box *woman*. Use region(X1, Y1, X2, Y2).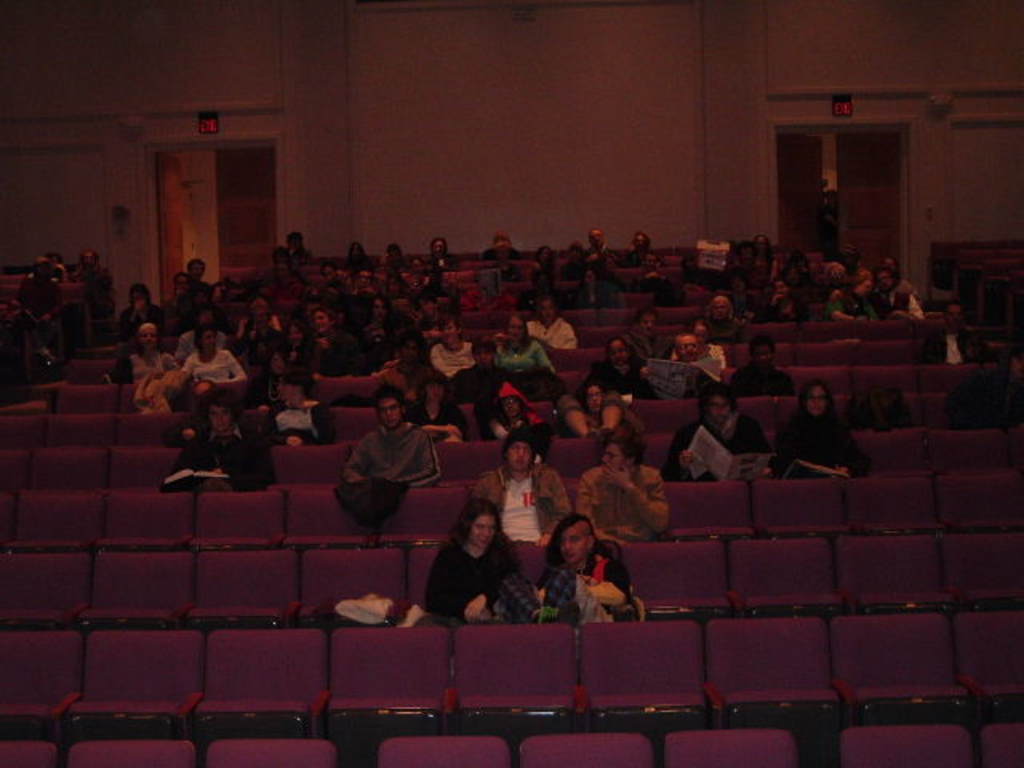
region(406, 363, 470, 445).
